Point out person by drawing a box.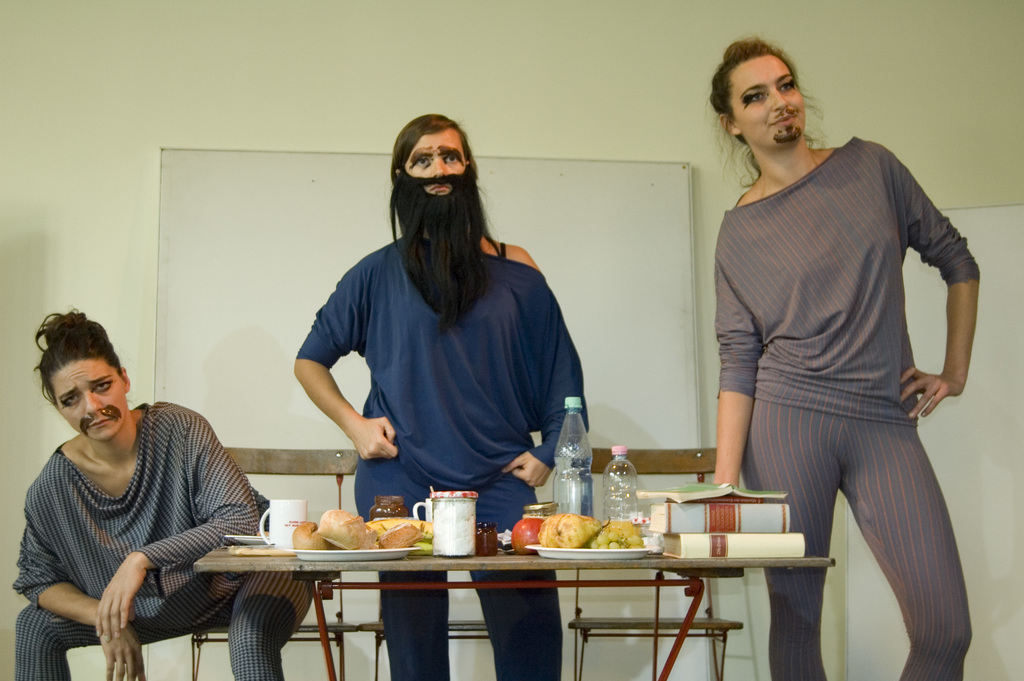
(710, 8, 979, 653).
